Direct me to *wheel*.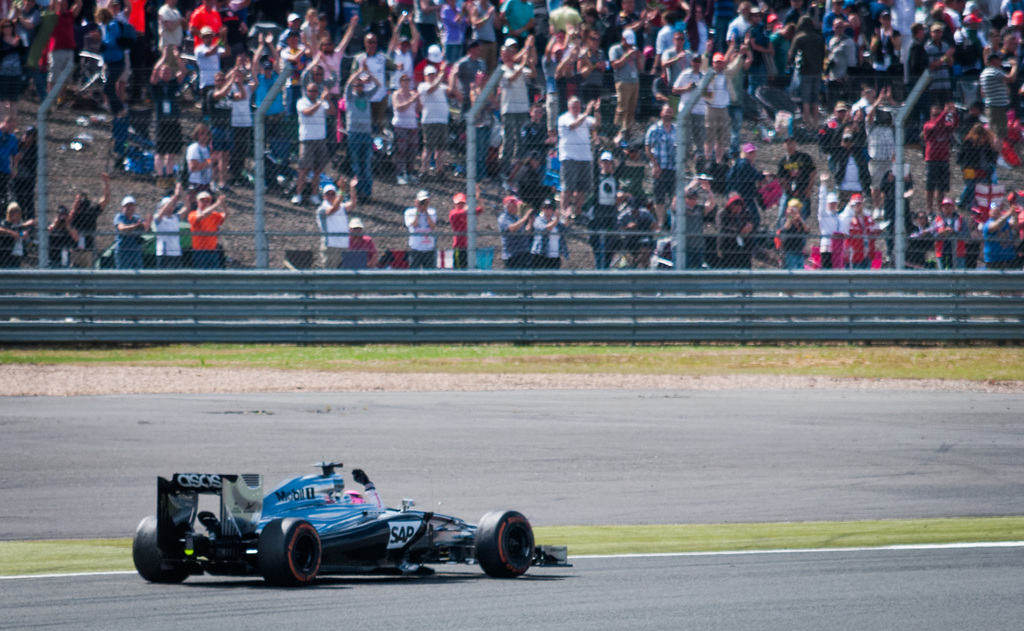
Direction: pyautogui.locateOnScreen(255, 538, 320, 593).
